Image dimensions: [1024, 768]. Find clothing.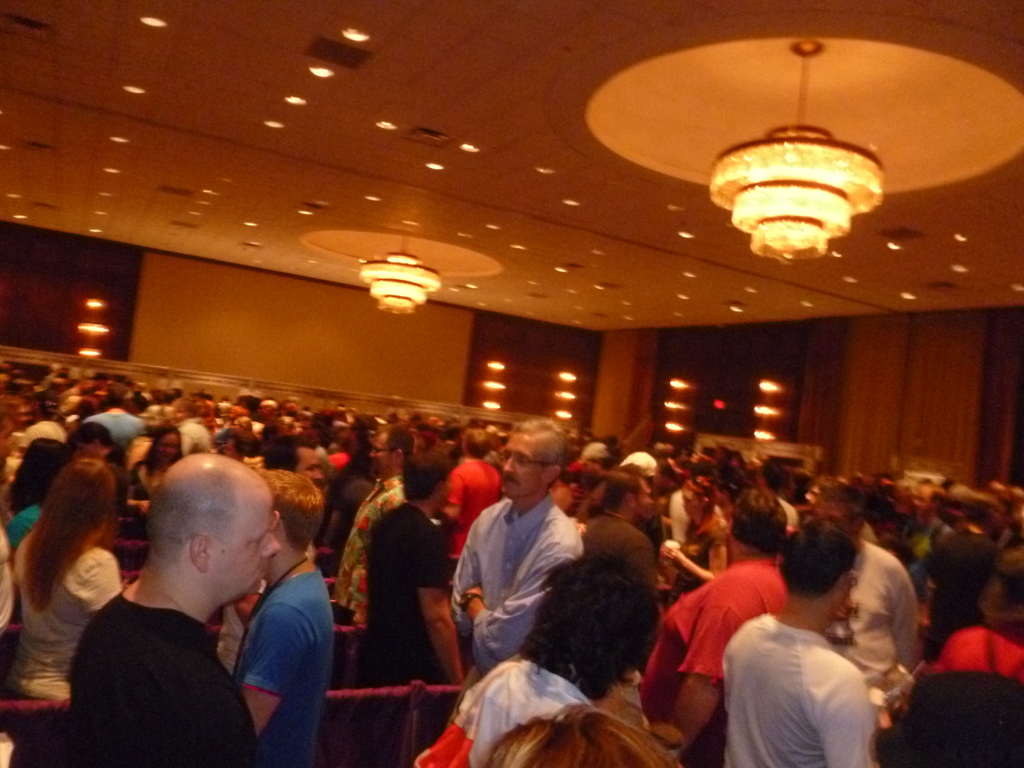
358,498,447,767.
